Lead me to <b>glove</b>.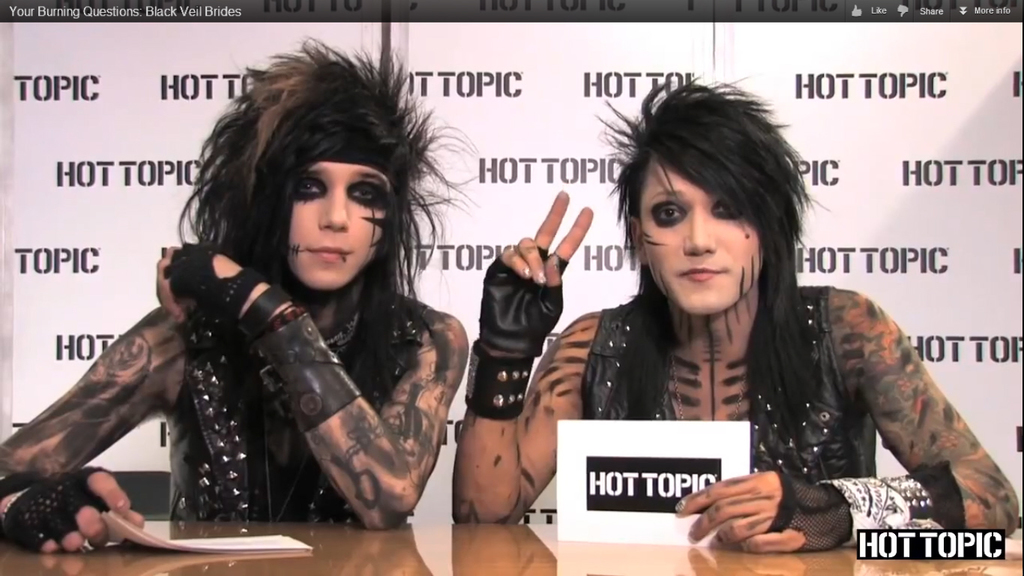
Lead to 763/467/857/554.
